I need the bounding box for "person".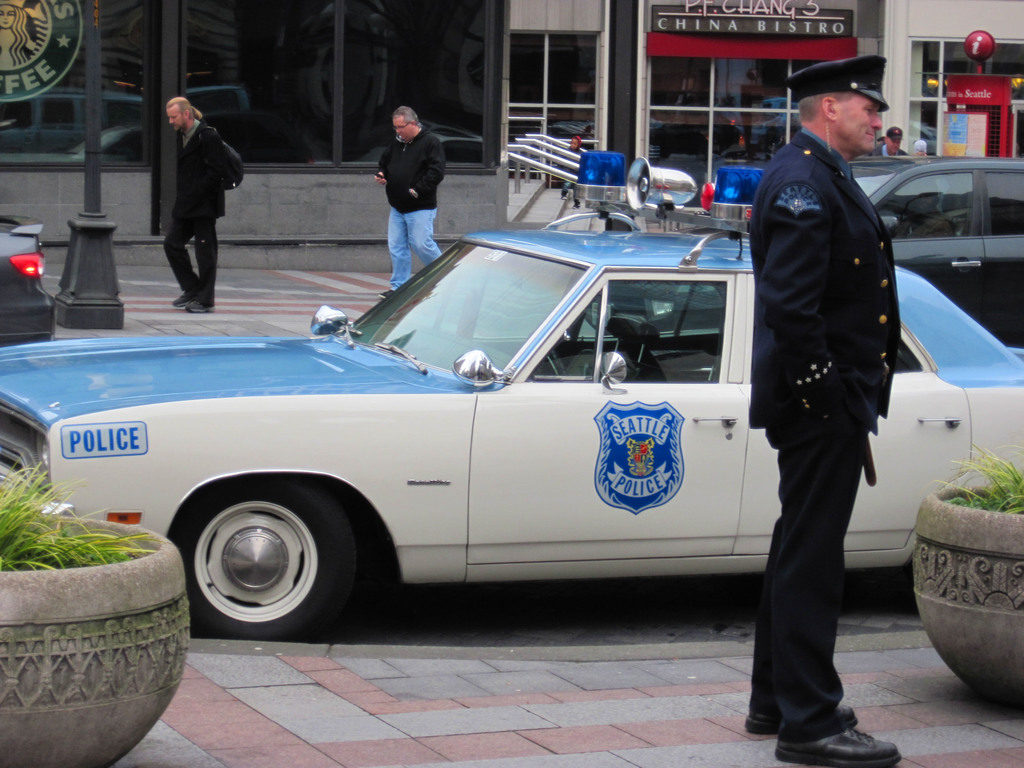
Here it is: box(867, 129, 908, 157).
